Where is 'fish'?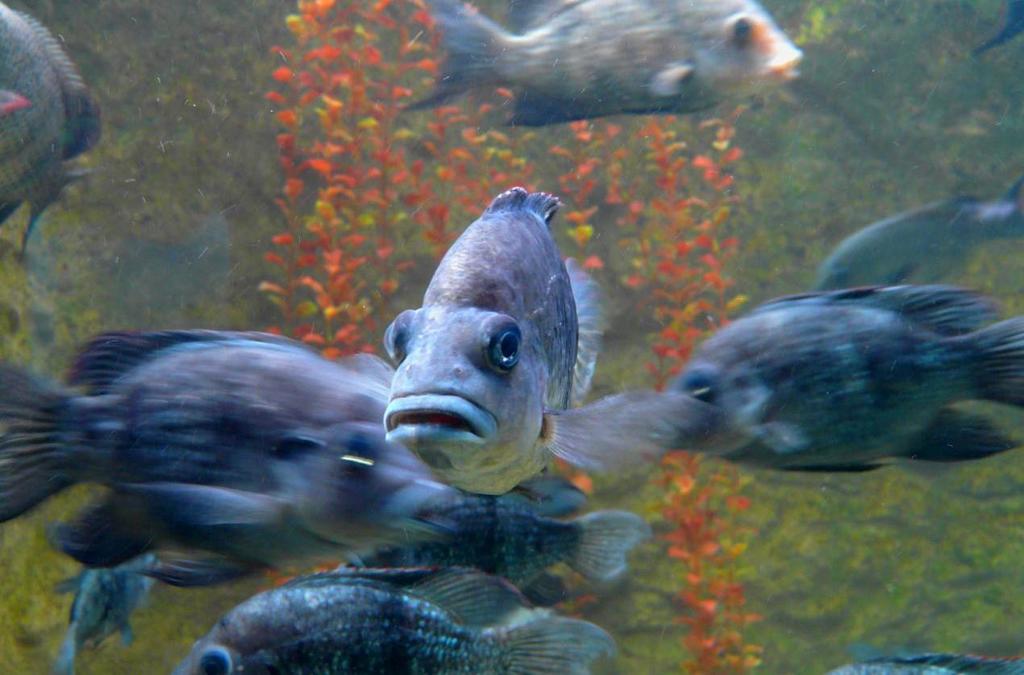
l=413, t=0, r=810, b=138.
